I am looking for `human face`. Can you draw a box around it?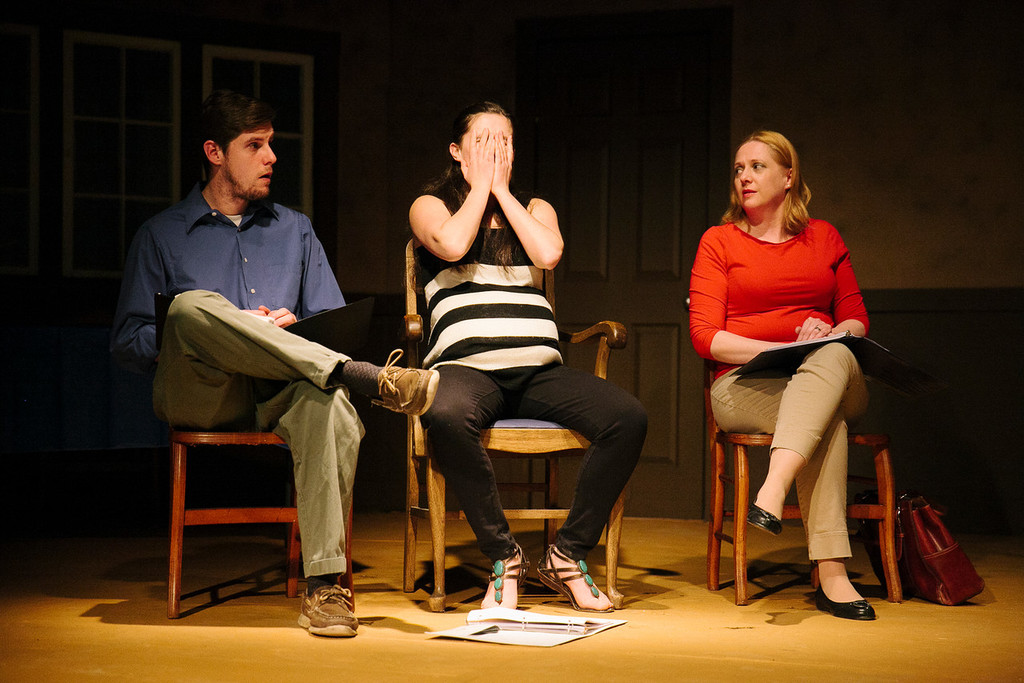
Sure, the bounding box is {"left": 458, "top": 110, "right": 515, "bottom": 186}.
